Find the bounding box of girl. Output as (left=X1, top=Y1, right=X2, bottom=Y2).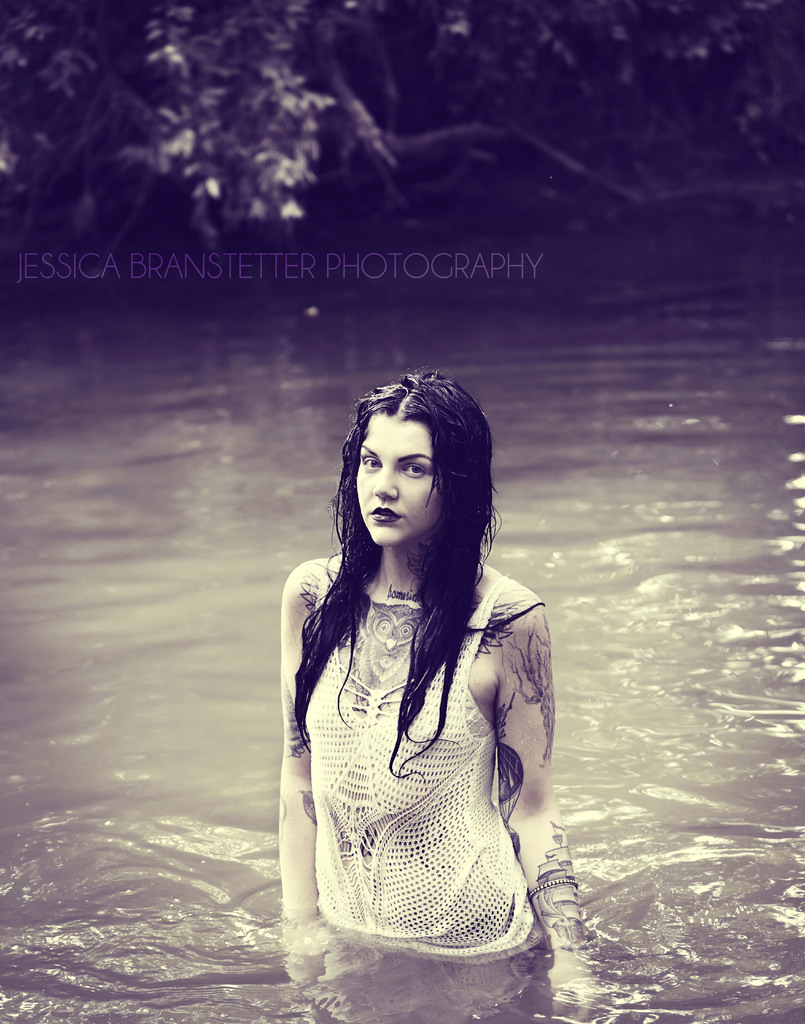
(left=277, top=368, right=585, bottom=963).
